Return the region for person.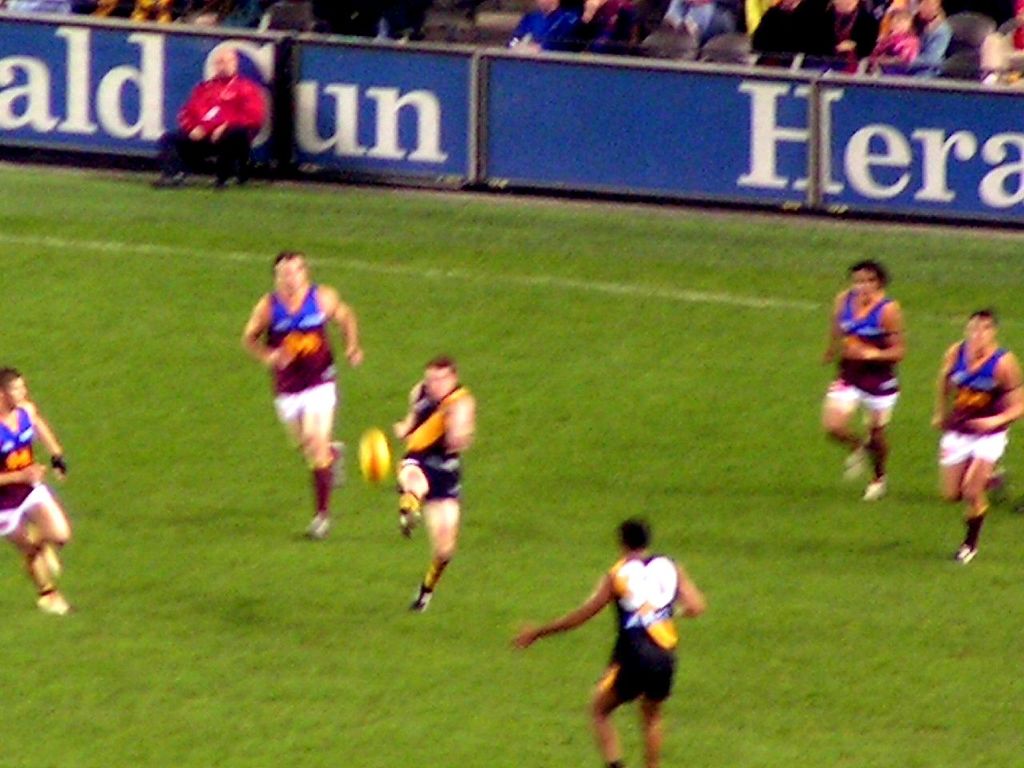
box(822, 264, 914, 510).
